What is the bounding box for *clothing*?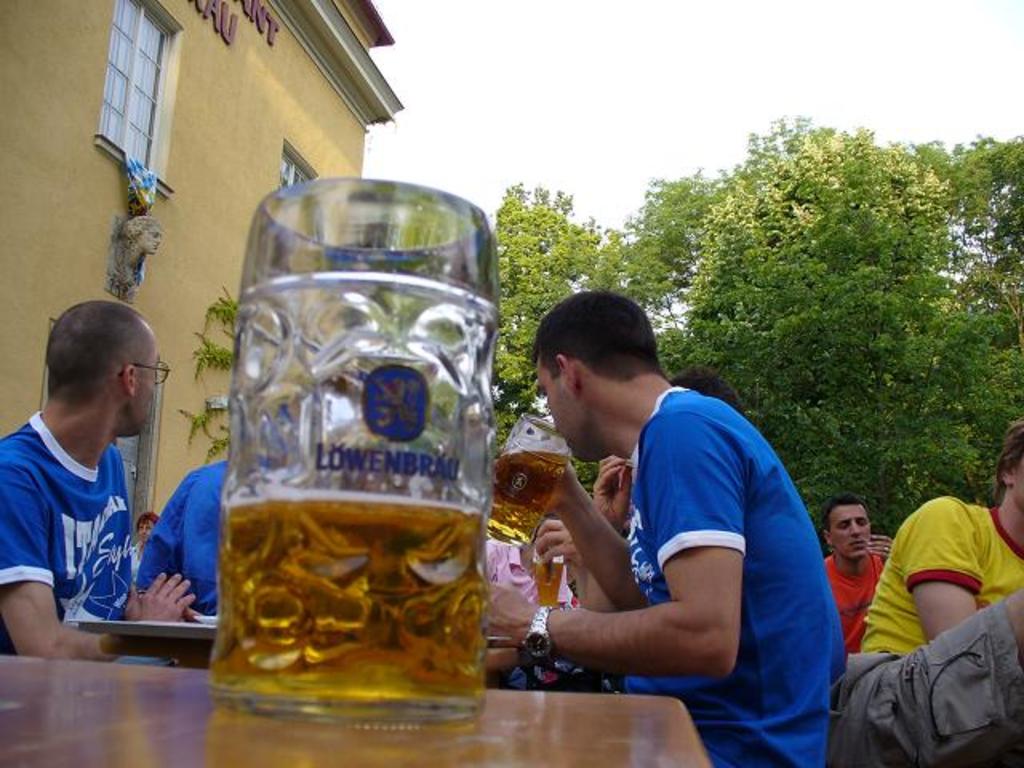
842, 477, 1022, 762.
